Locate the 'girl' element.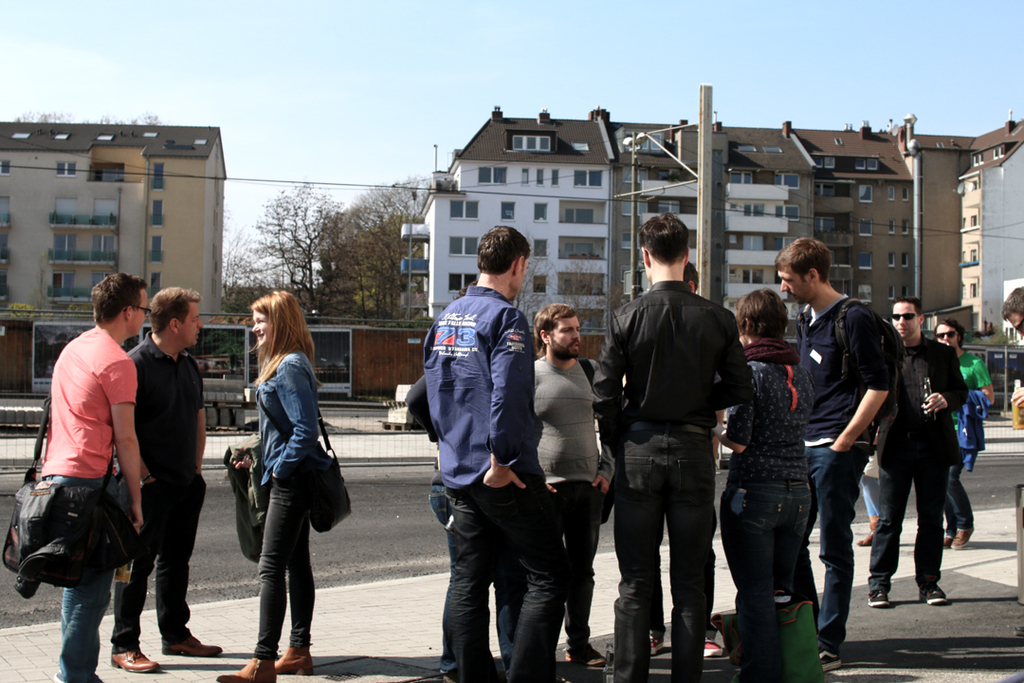
Element bbox: (left=722, top=294, right=815, bottom=682).
